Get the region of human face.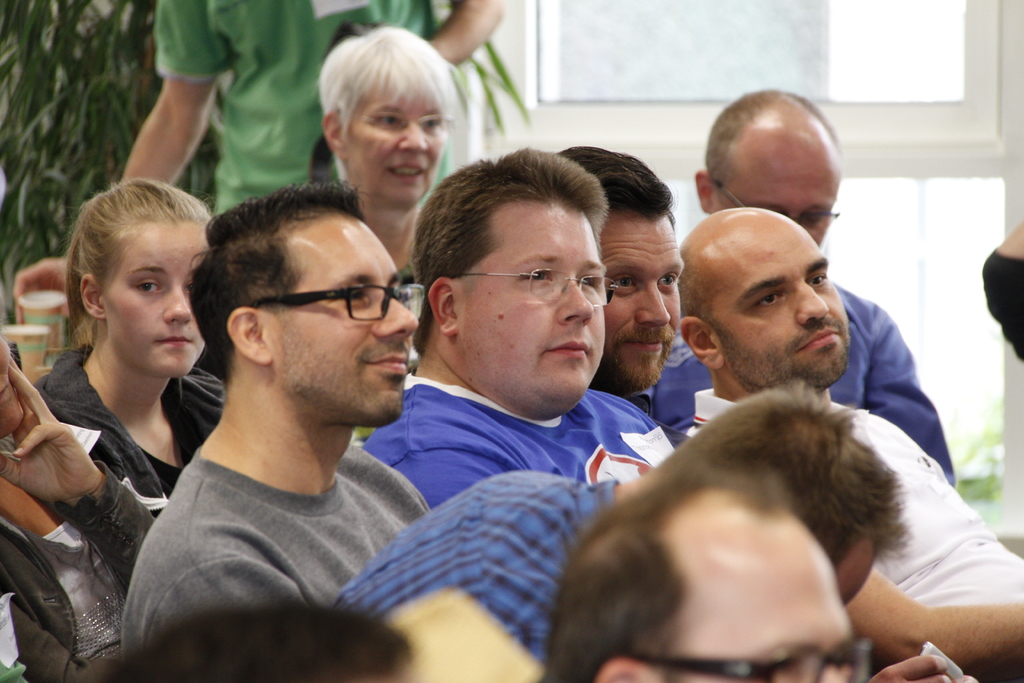
{"left": 666, "top": 539, "right": 846, "bottom": 682}.
